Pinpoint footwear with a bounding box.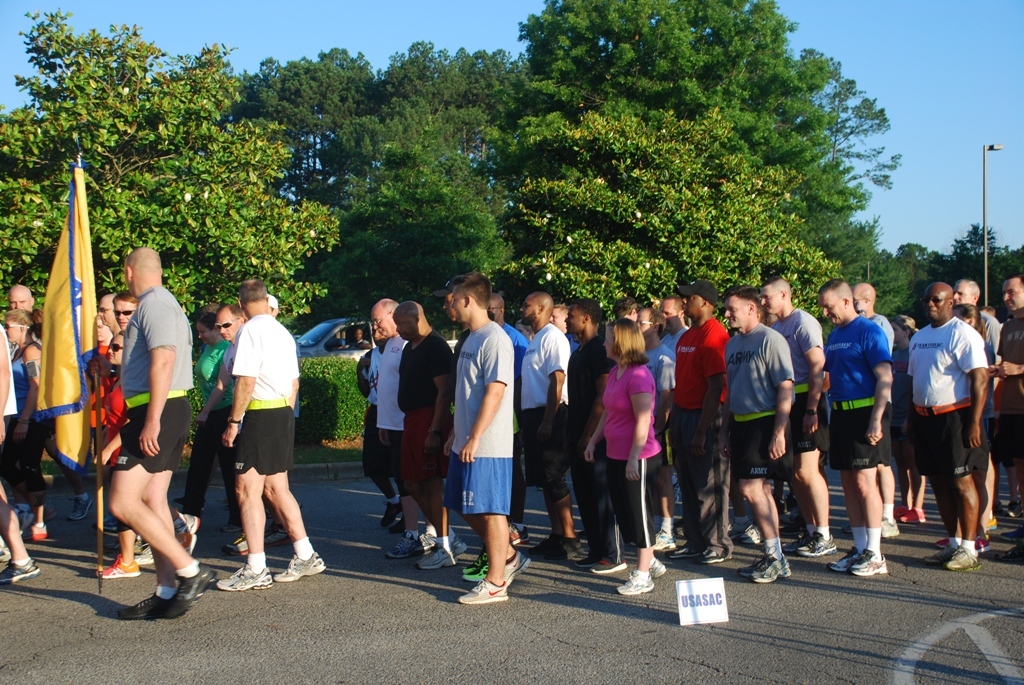
region(976, 534, 991, 550).
